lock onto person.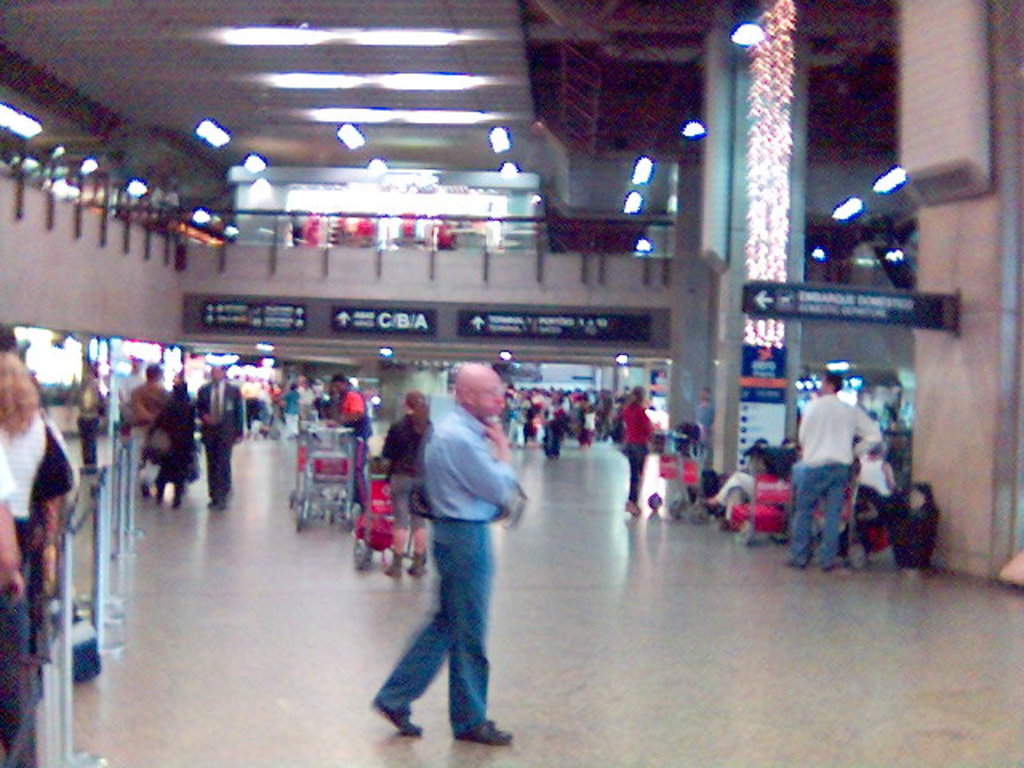
Locked: 376:360:514:749.
